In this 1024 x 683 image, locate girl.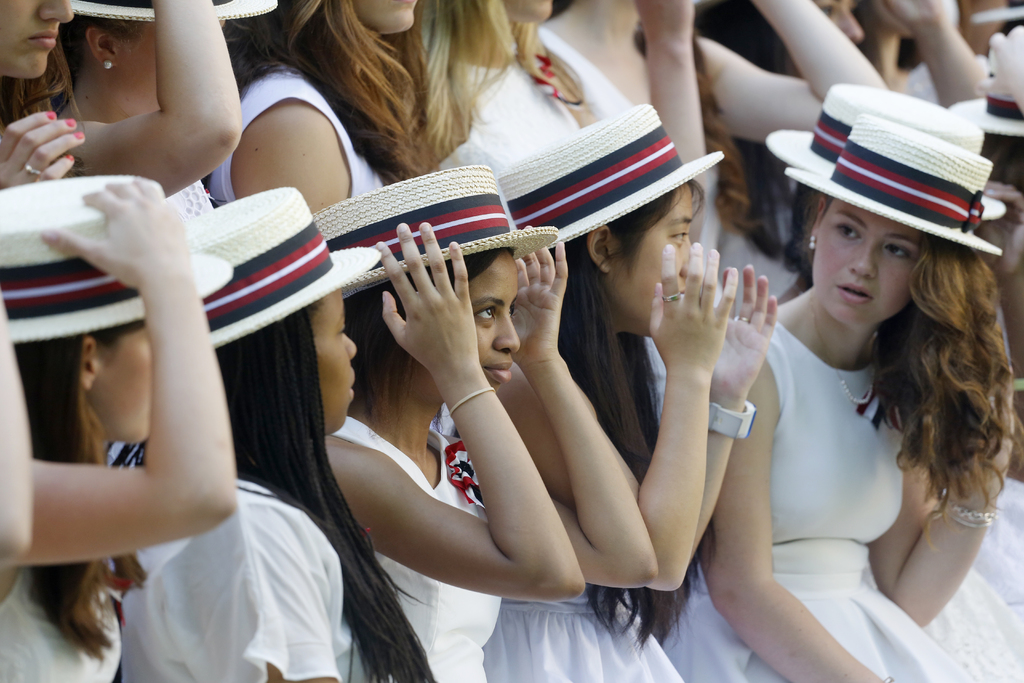
Bounding box: (0, 174, 239, 682).
